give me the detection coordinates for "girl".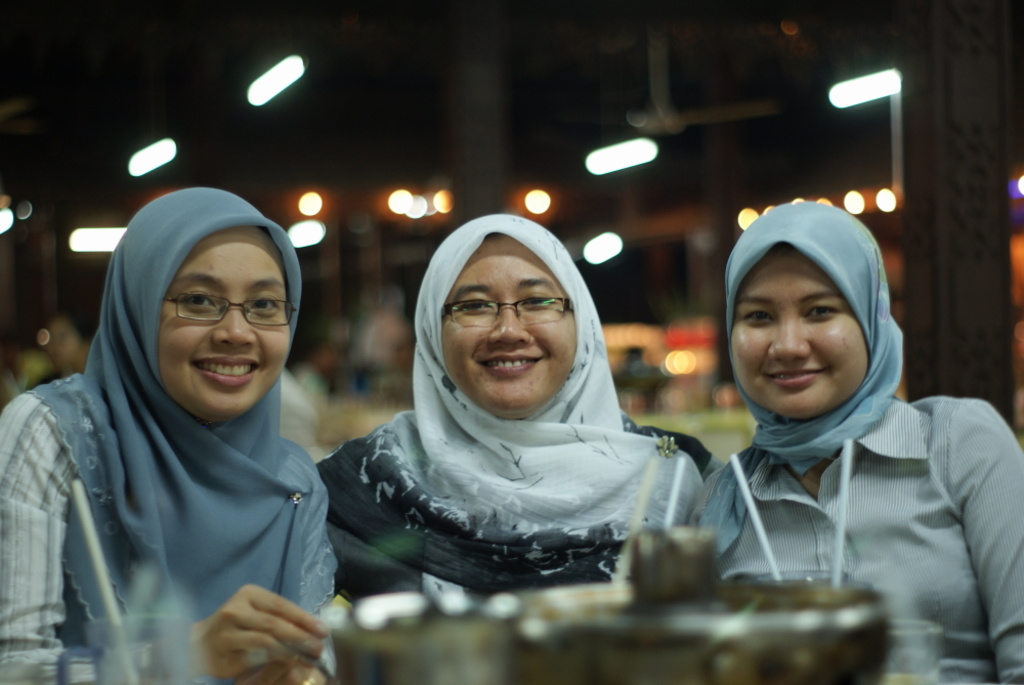
(x1=0, y1=190, x2=338, y2=681).
